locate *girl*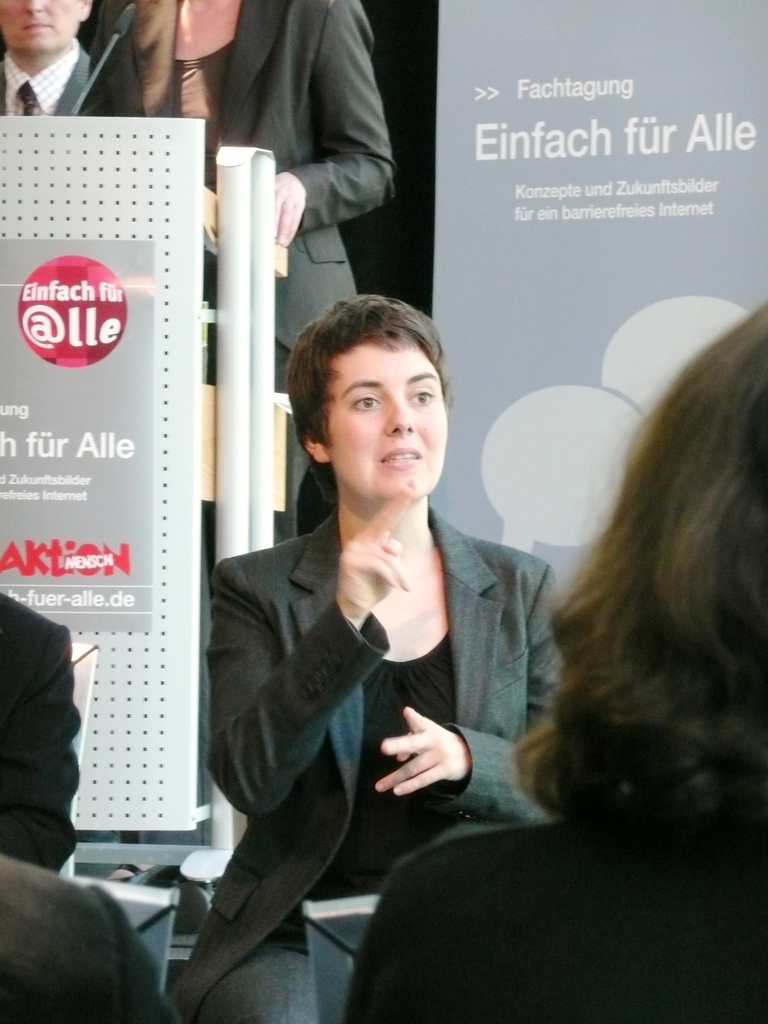
bbox=[341, 309, 767, 1023]
